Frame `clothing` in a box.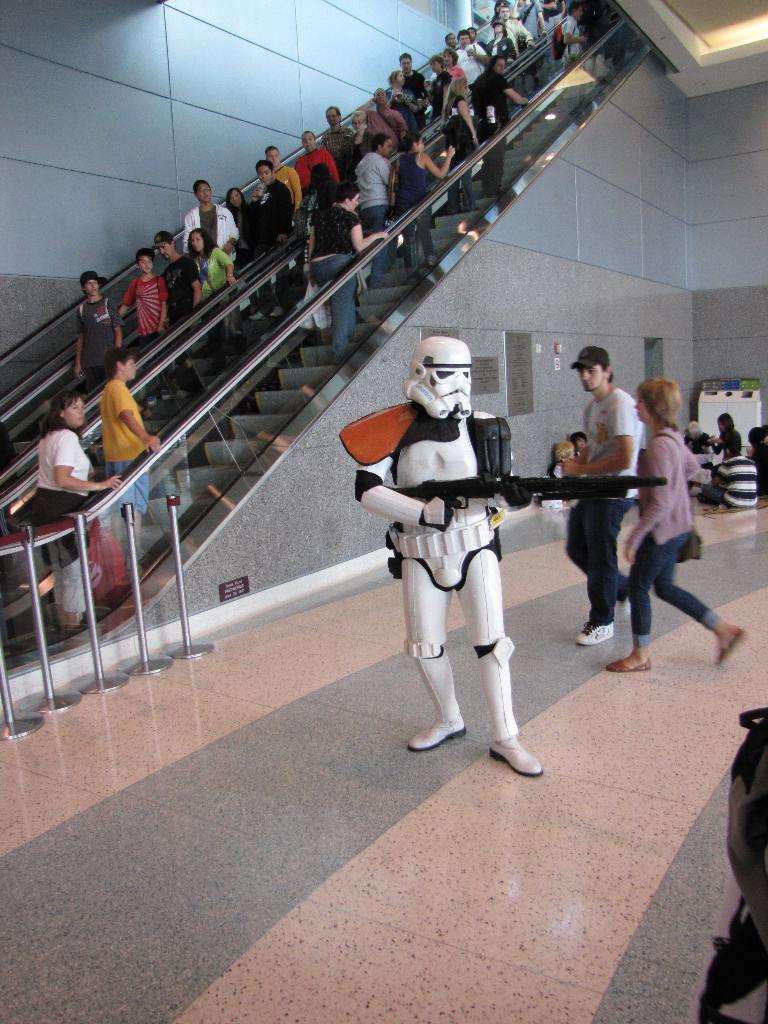
{"left": 316, "top": 252, "right": 360, "bottom": 356}.
